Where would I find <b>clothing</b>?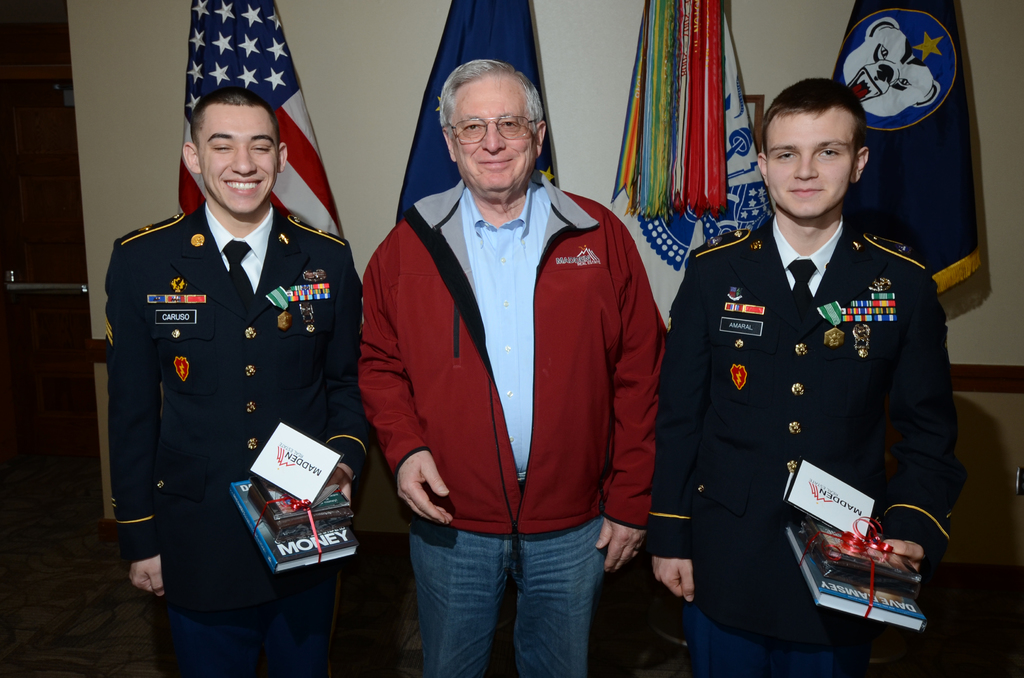
At <region>391, 0, 566, 198</region>.
